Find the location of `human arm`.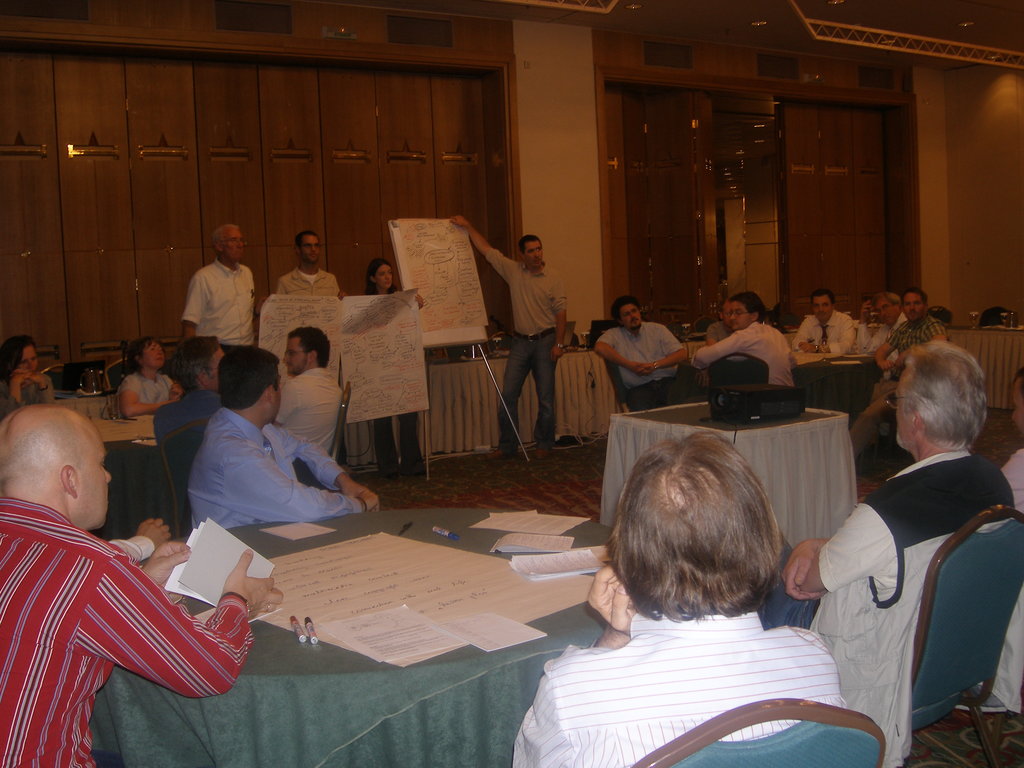
Location: bbox=(591, 327, 651, 379).
